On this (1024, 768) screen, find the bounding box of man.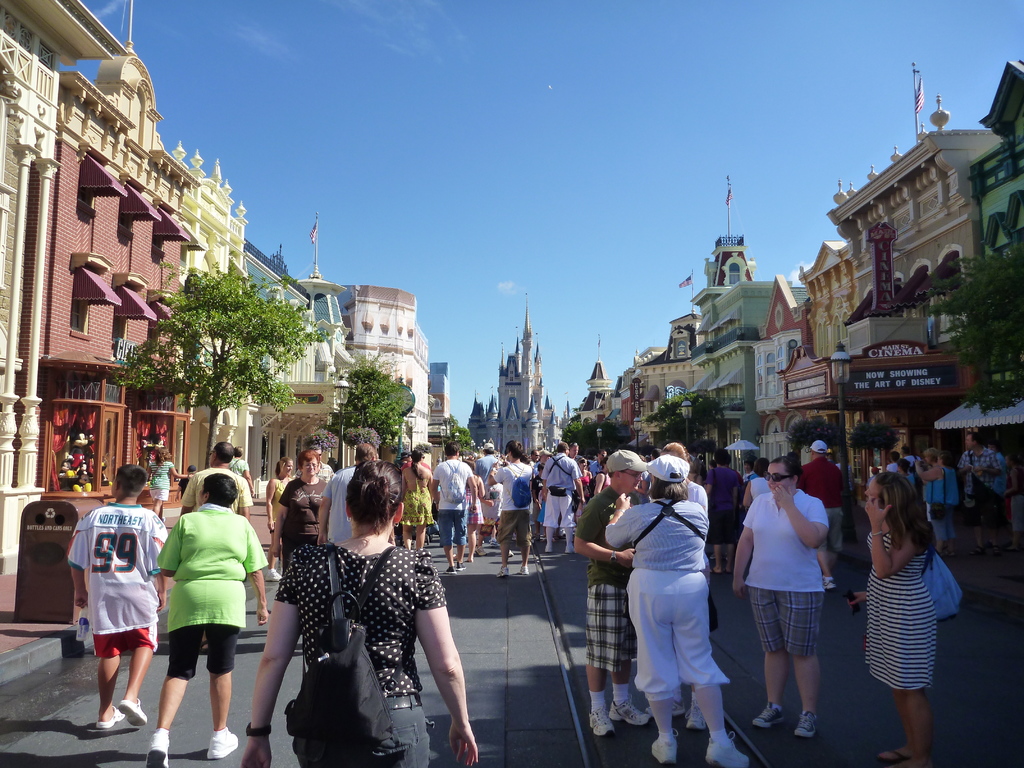
Bounding box: locate(486, 441, 538, 577).
